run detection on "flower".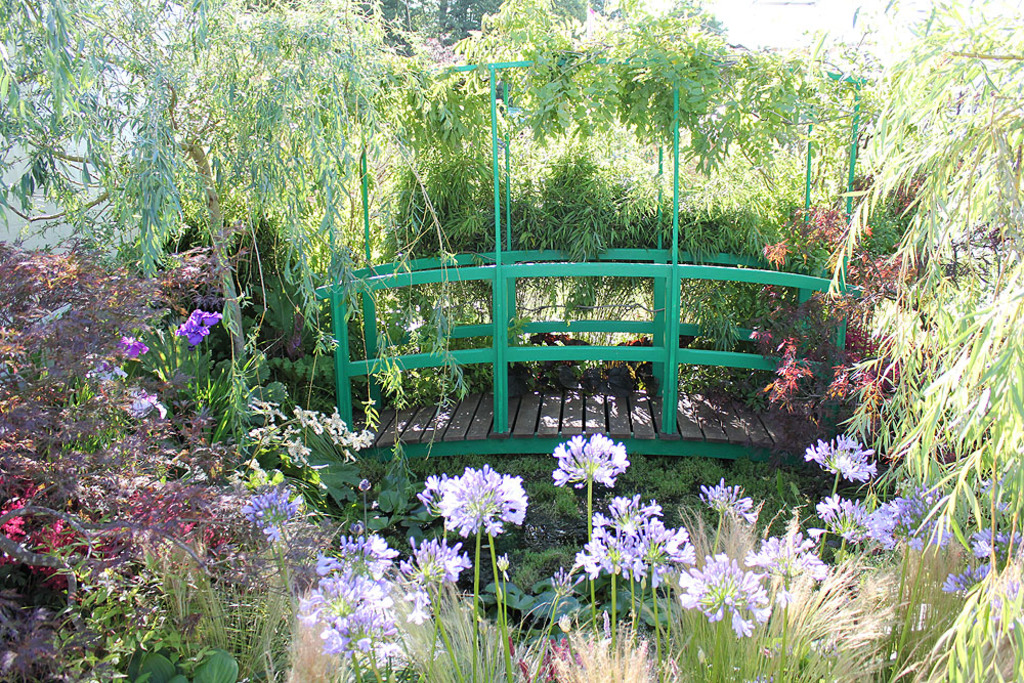
Result: detection(178, 309, 220, 346).
